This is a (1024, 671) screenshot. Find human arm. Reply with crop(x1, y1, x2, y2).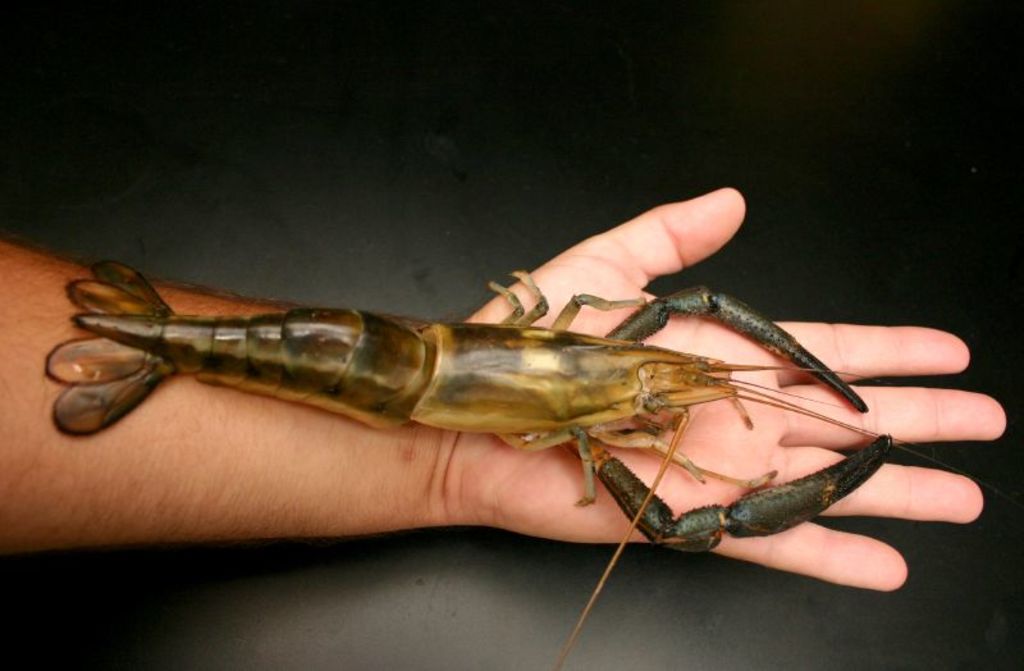
crop(56, 230, 991, 579).
